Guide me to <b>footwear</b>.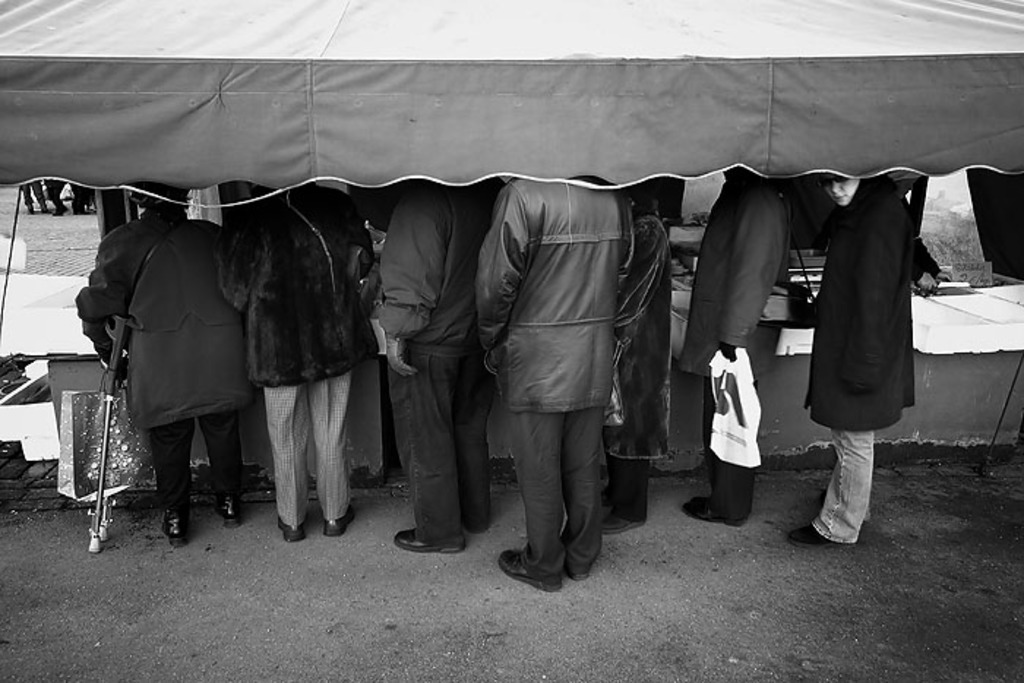
Guidance: pyautogui.locateOnScreen(541, 547, 587, 579).
